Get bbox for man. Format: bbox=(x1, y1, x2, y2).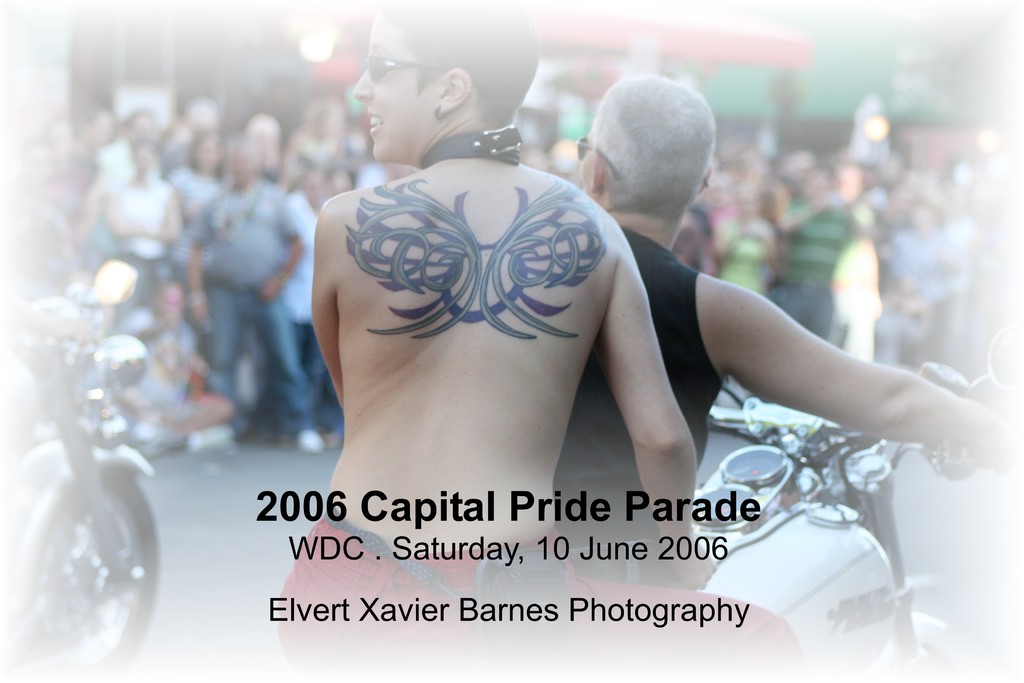
bbox=(181, 134, 319, 456).
